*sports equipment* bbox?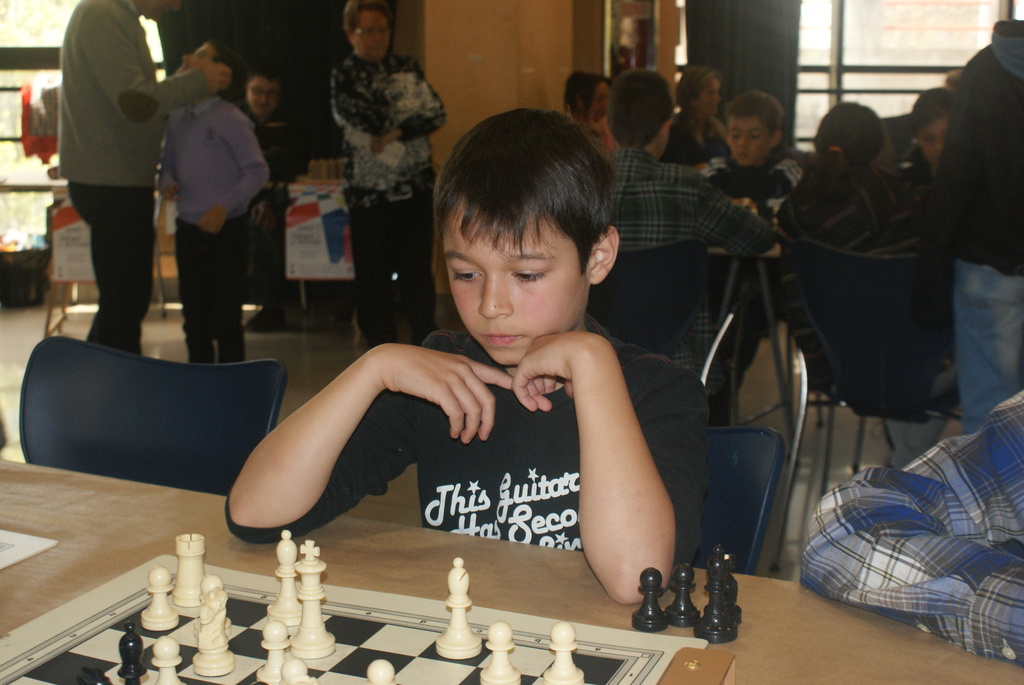
{"left": 666, "top": 565, "right": 700, "bottom": 631}
